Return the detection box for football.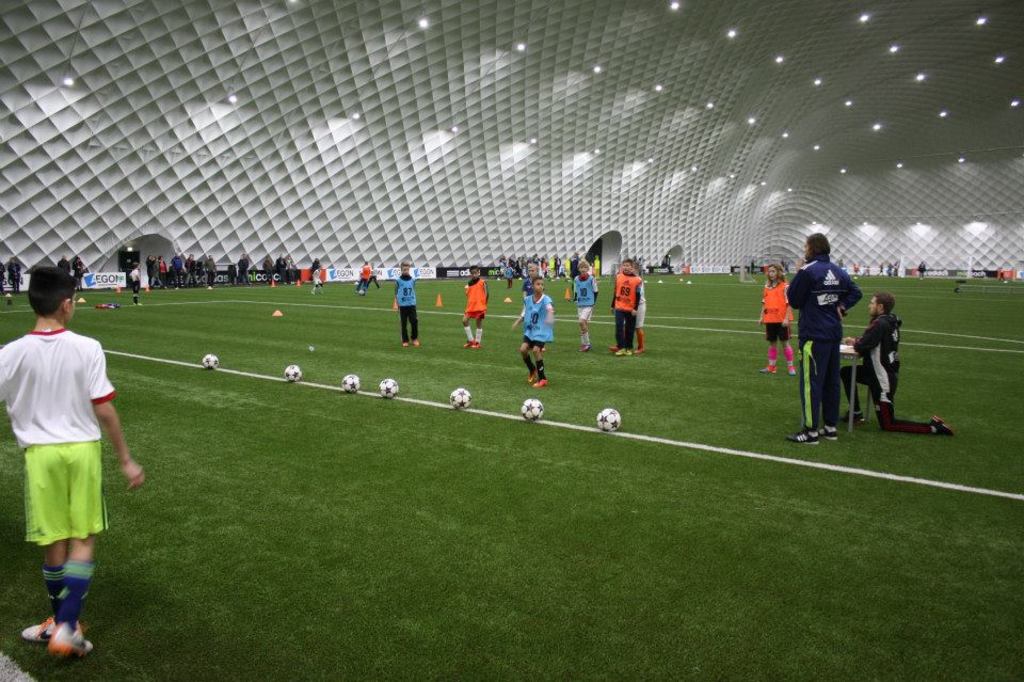
x1=283 y1=362 x2=303 y2=383.
